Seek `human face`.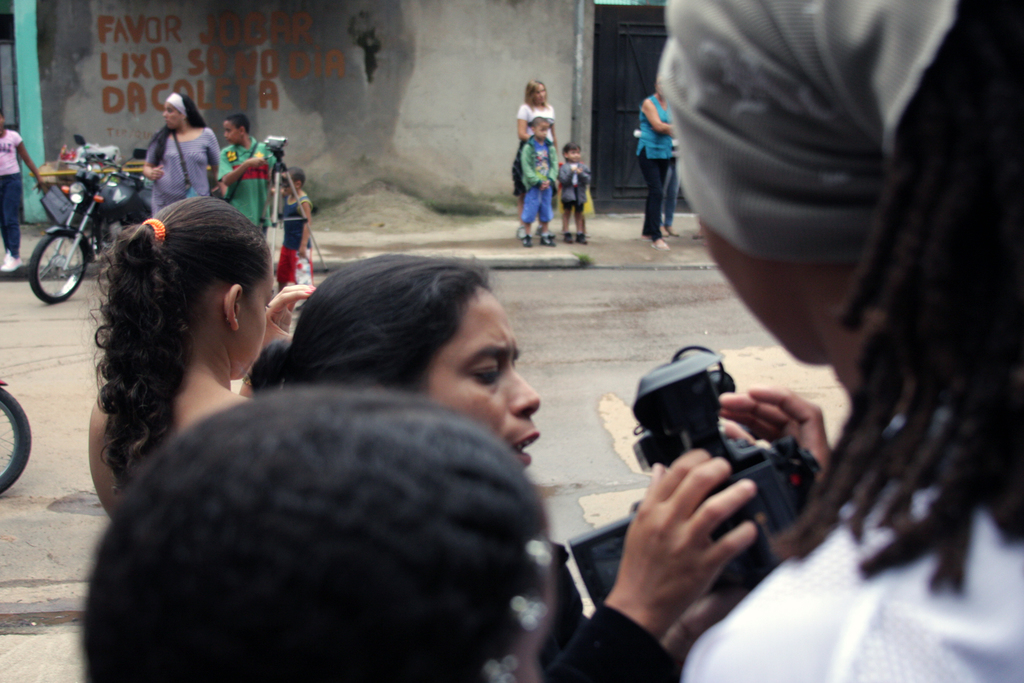
l=538, t=85, r=548, b=99.
